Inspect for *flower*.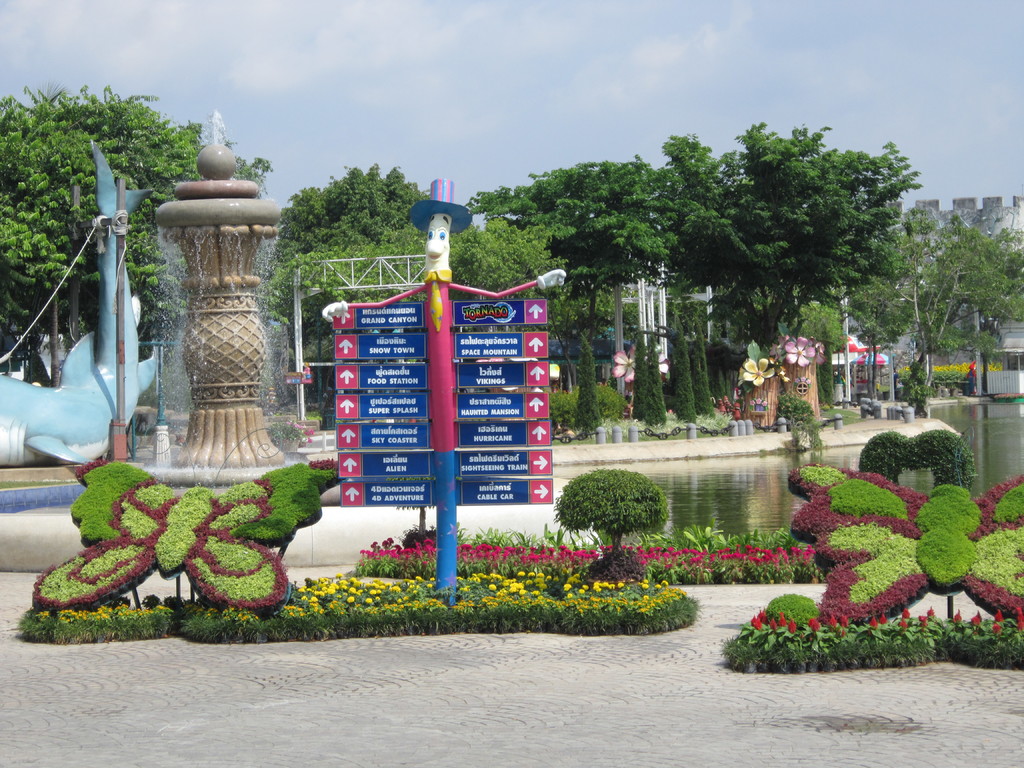
Inspection: [x1=786, y1=335, x2=816, y2=367].
